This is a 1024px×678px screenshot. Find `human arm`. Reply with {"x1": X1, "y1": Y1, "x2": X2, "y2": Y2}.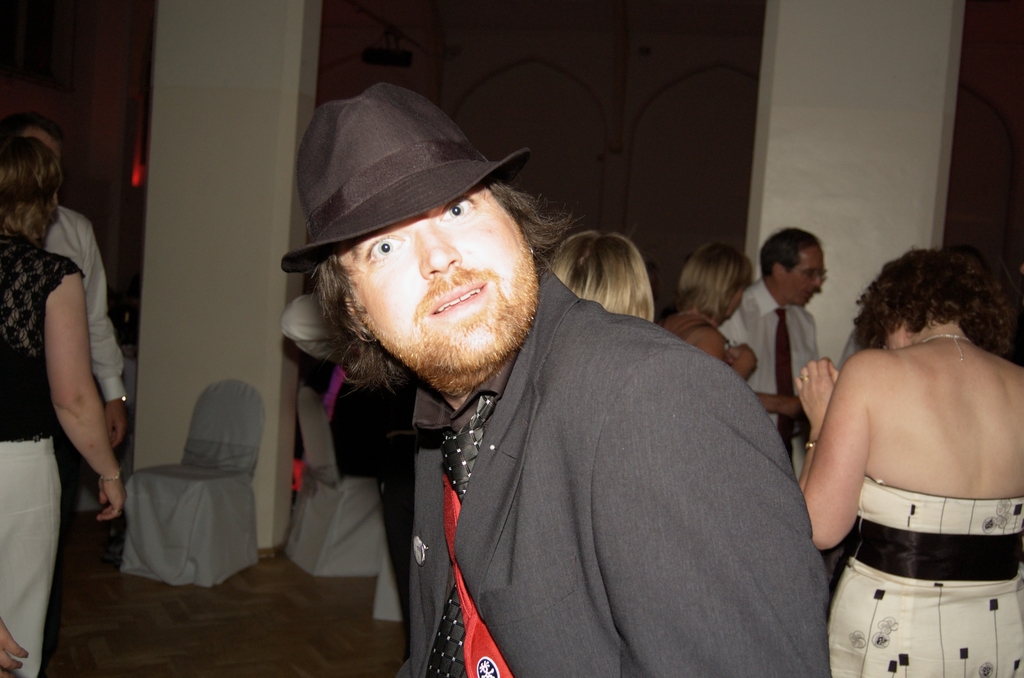
{"x1": 797, "y1": 346, "x2": 867, "y2": 554}.
